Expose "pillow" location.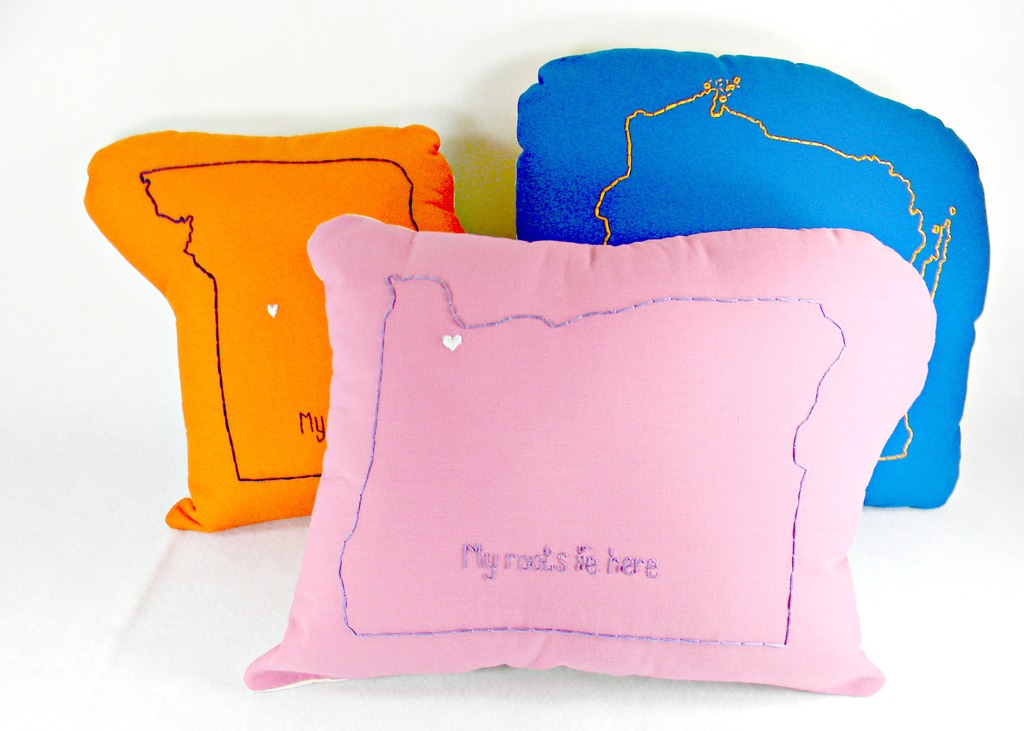
Exposed at select_region(78, 131, 481, 536).
